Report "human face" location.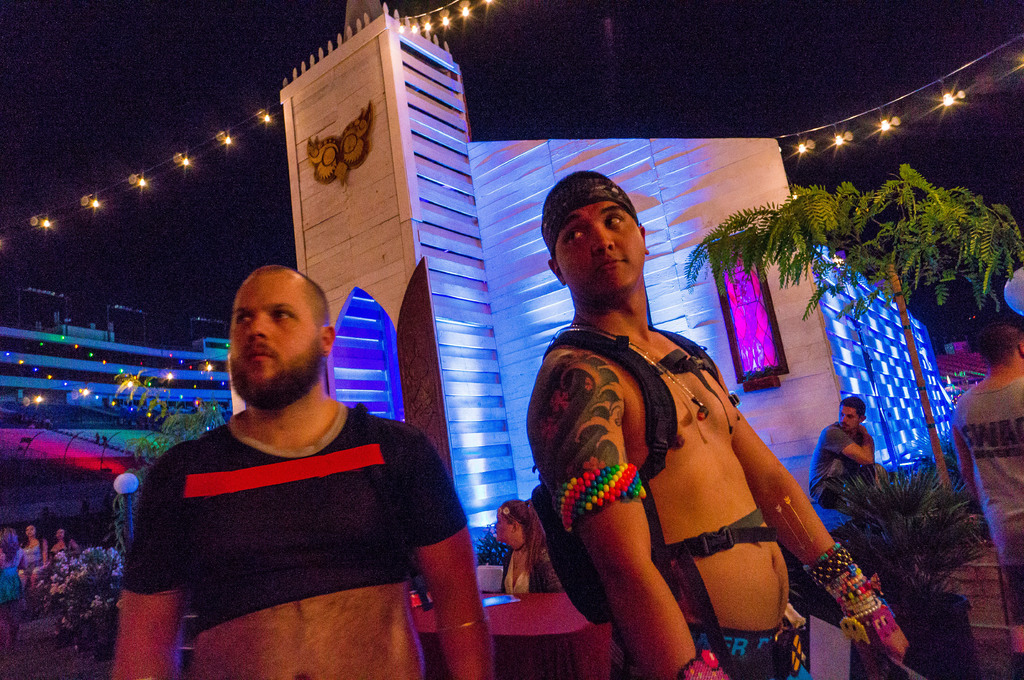
Report: bbox=[228, 274, 319, 396].
